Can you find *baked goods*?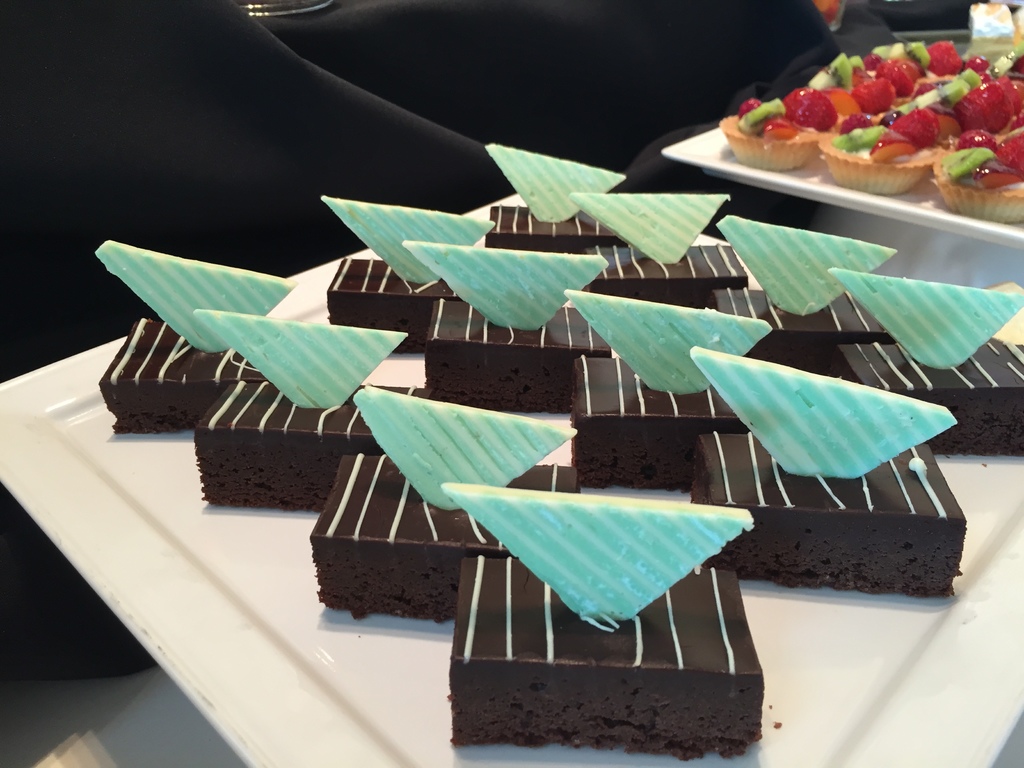
Yes, bounding box: 402/242/607/414.
